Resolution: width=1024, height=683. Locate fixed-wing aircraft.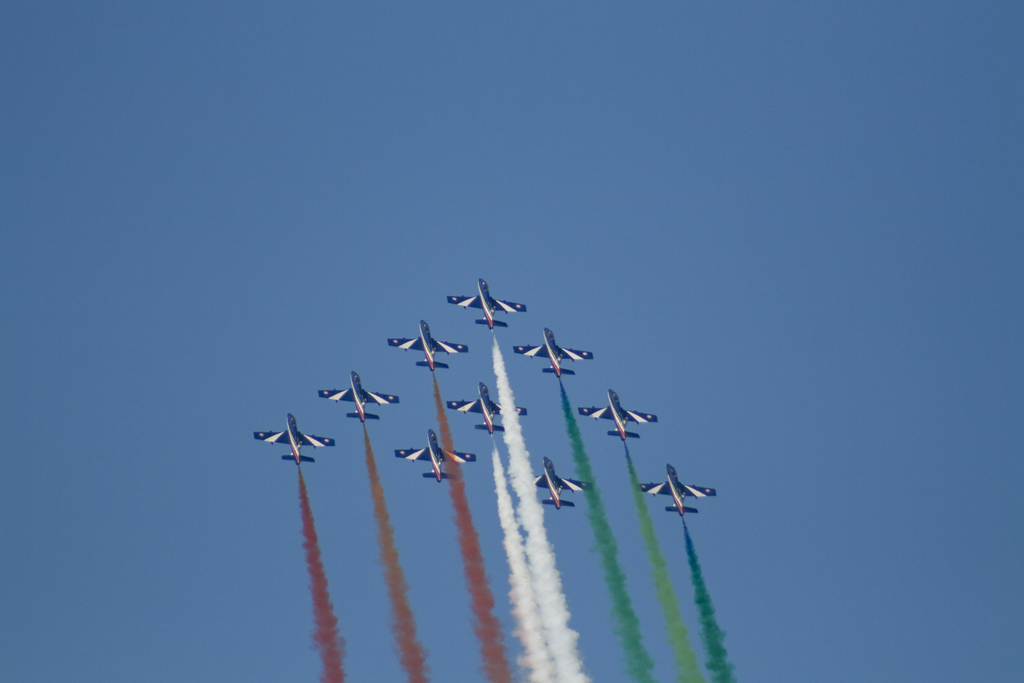
left=396, top=428, right=477, bottom=486.
